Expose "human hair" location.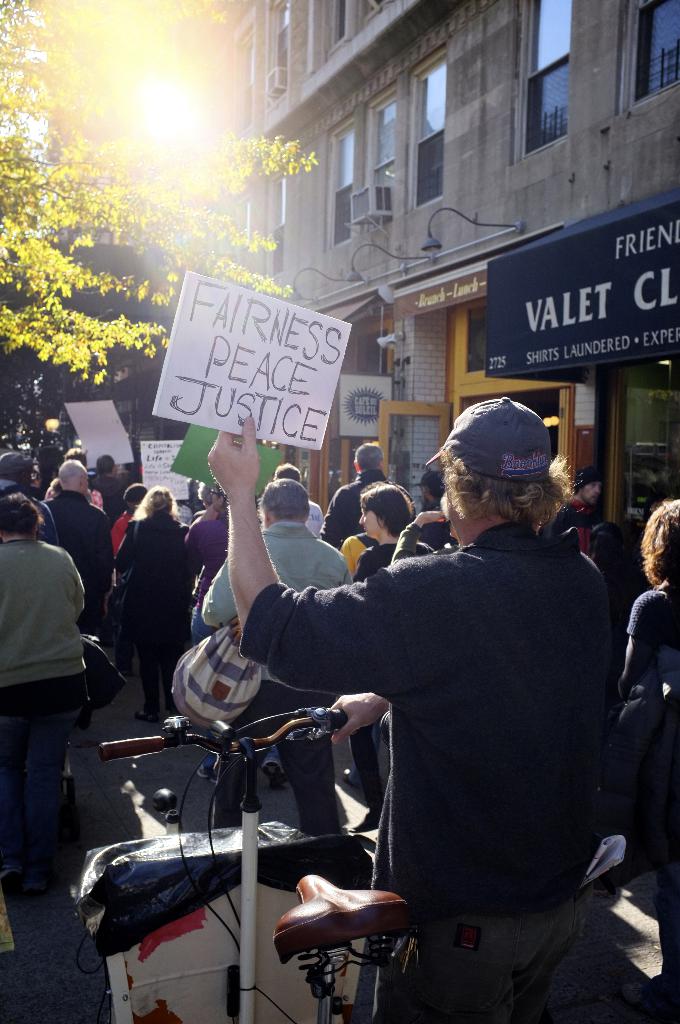
Exposed at (x1=0, y1=492, x2=45, y2=539).
